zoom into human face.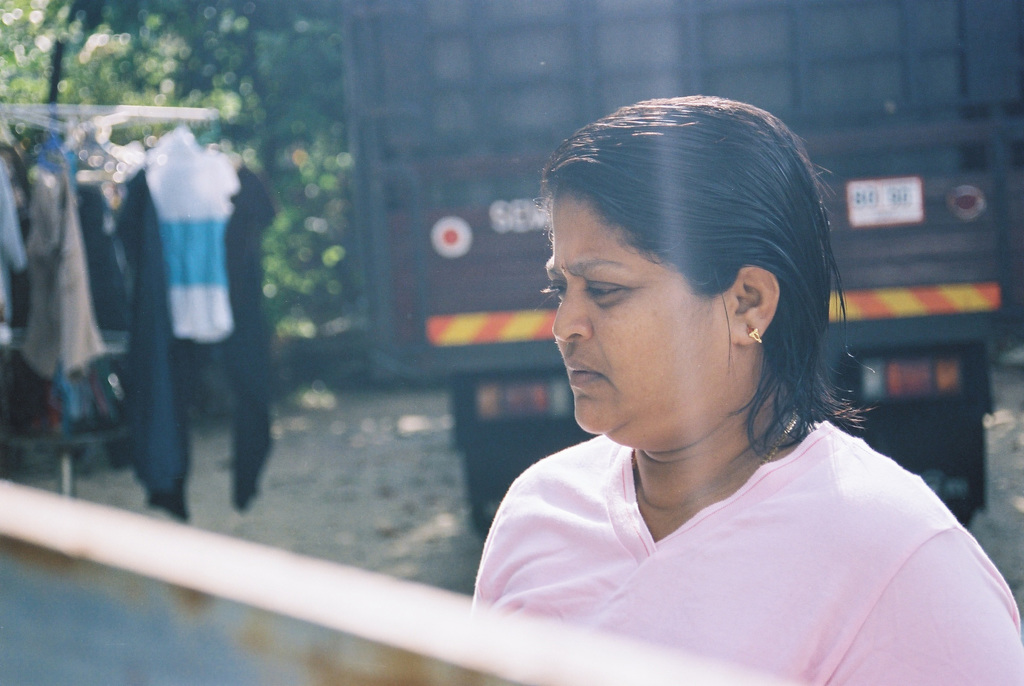
Zoom target: <region>550, 191, 710, 434</region>.
